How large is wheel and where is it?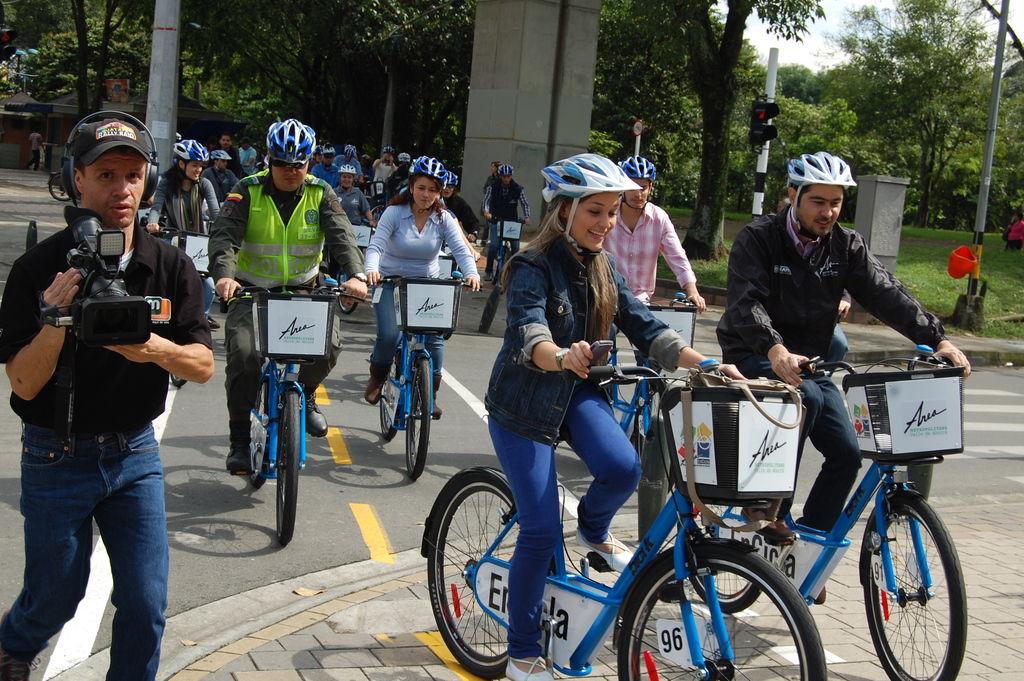
Bounding box: 879, 500, 965, 668.
